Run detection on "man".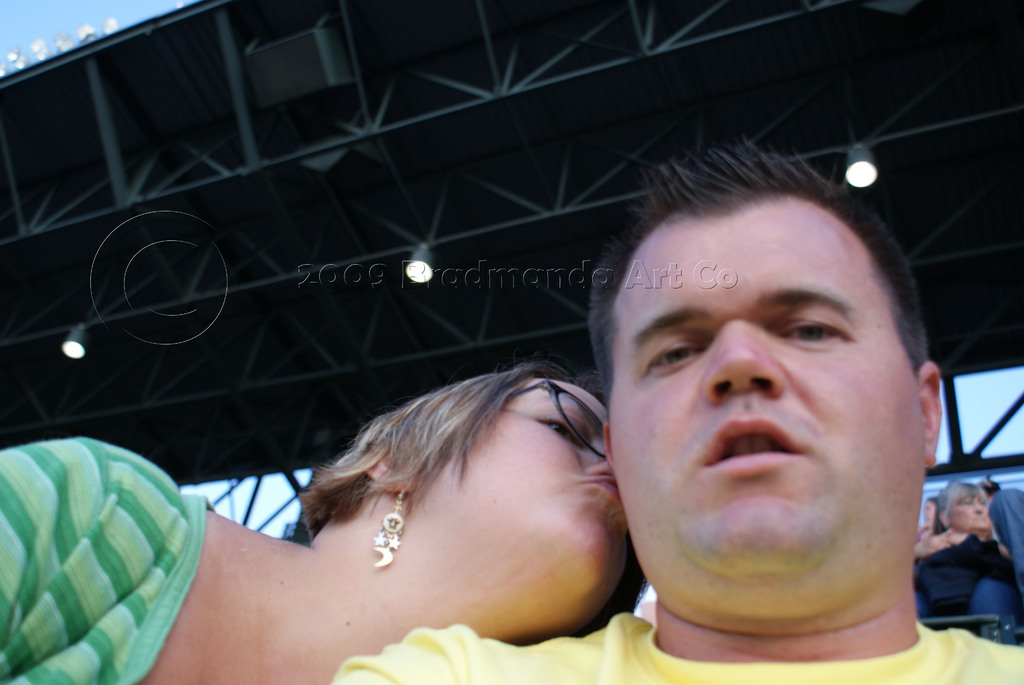
Result: box(332, 130, 1023, 684).
